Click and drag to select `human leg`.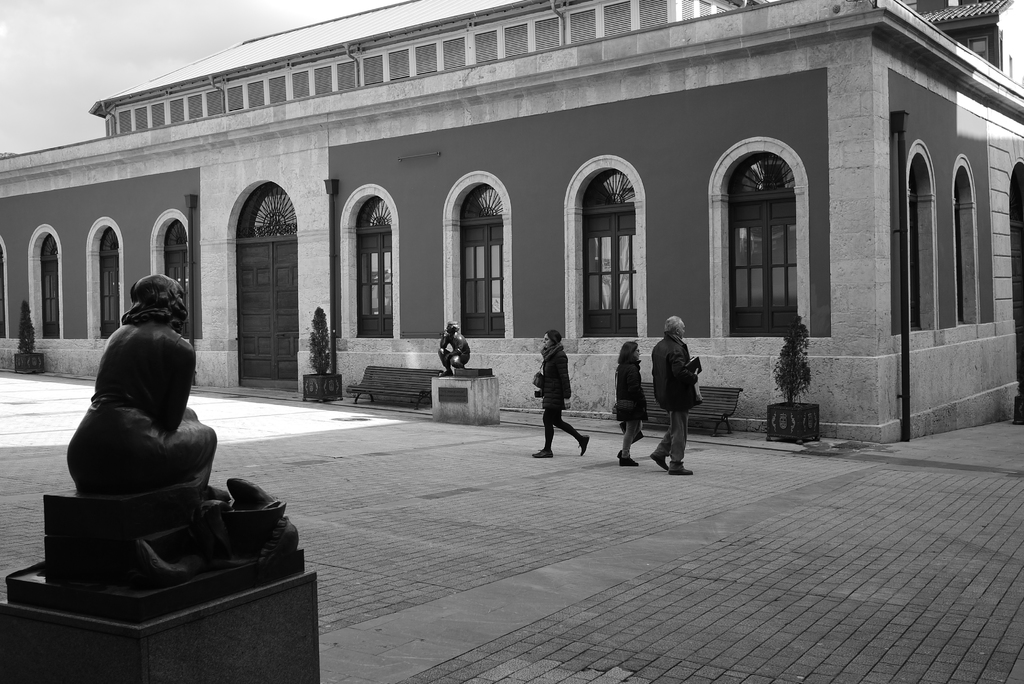
Selection: <region>551, 399, 590, 452</region>.
